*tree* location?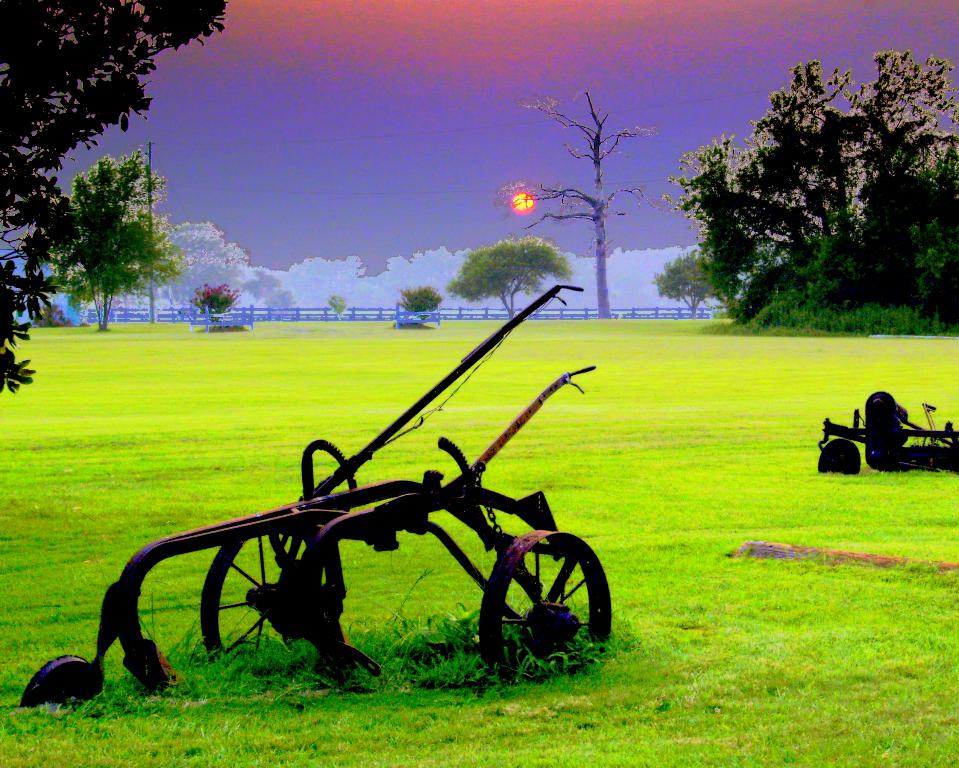
region(177, 198, 263, 302)
